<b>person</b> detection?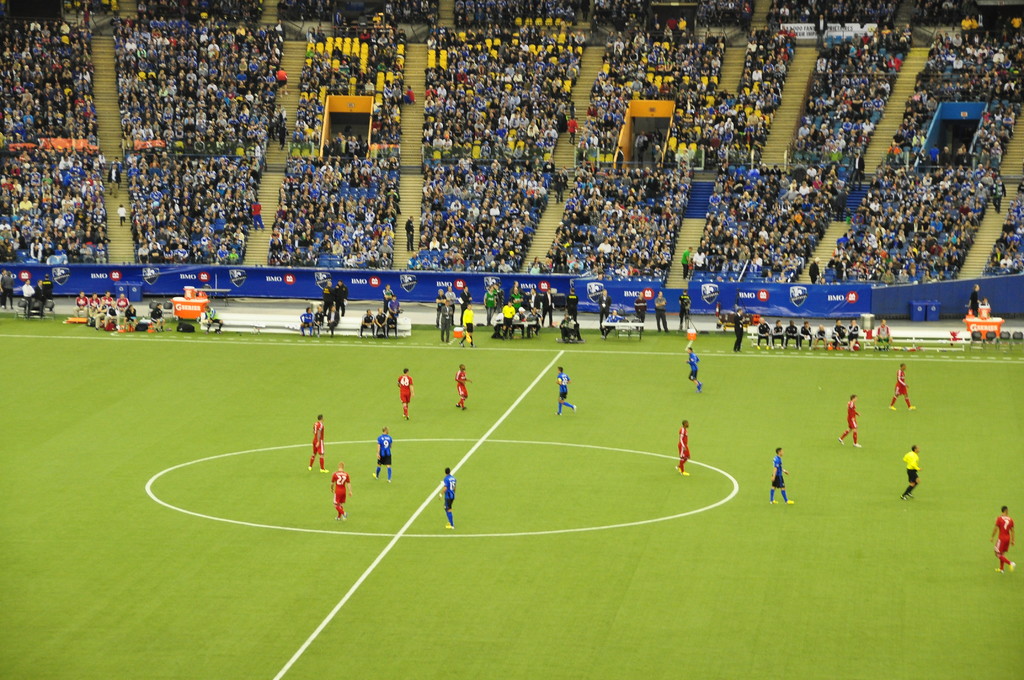
[left=833, top=396, right=859, bottom=444]
